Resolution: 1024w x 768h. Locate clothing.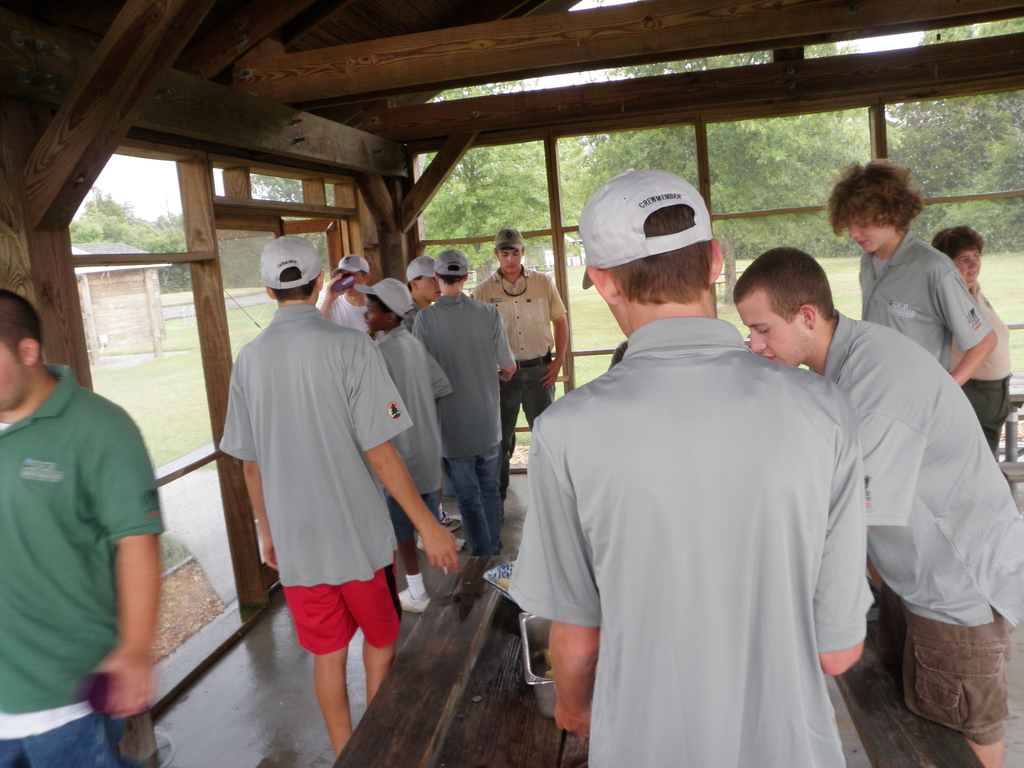
x1=474, y1=269, x2=562, y2=502.
